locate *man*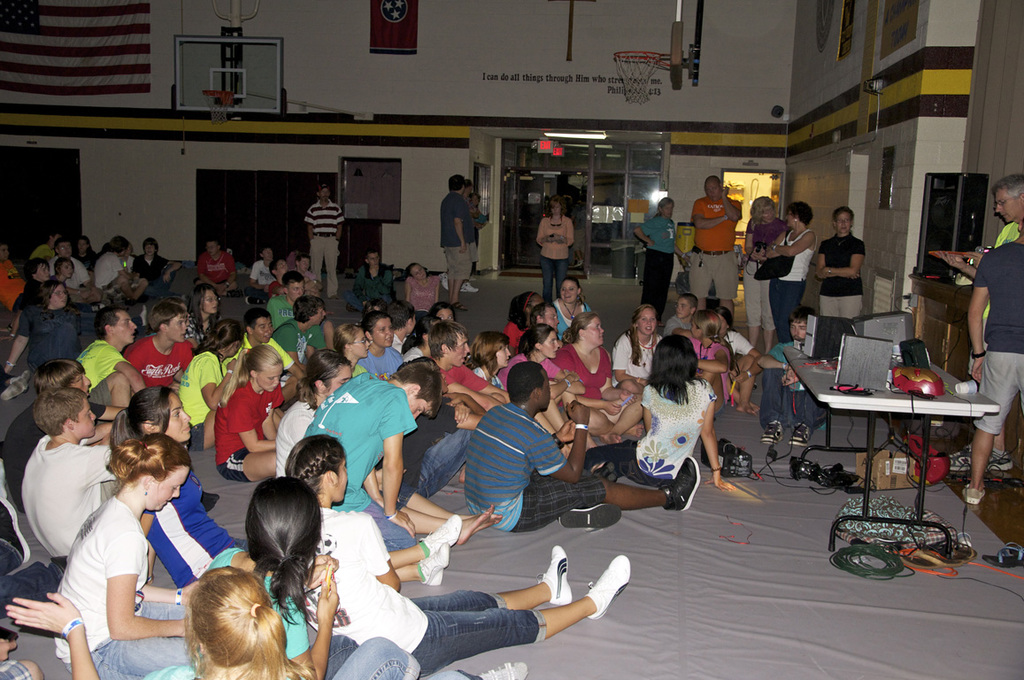
[439, 174, 481, 315]
